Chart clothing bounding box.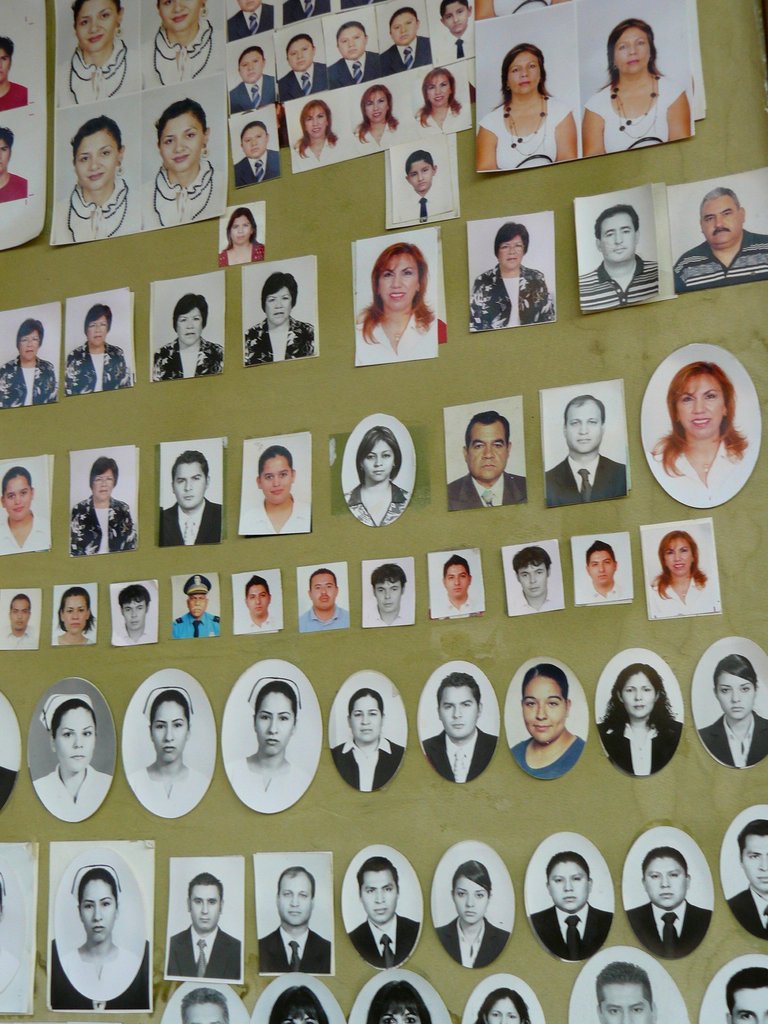
Charted: pyautogui.locateOnScreen(170, 610, 218, 636).
